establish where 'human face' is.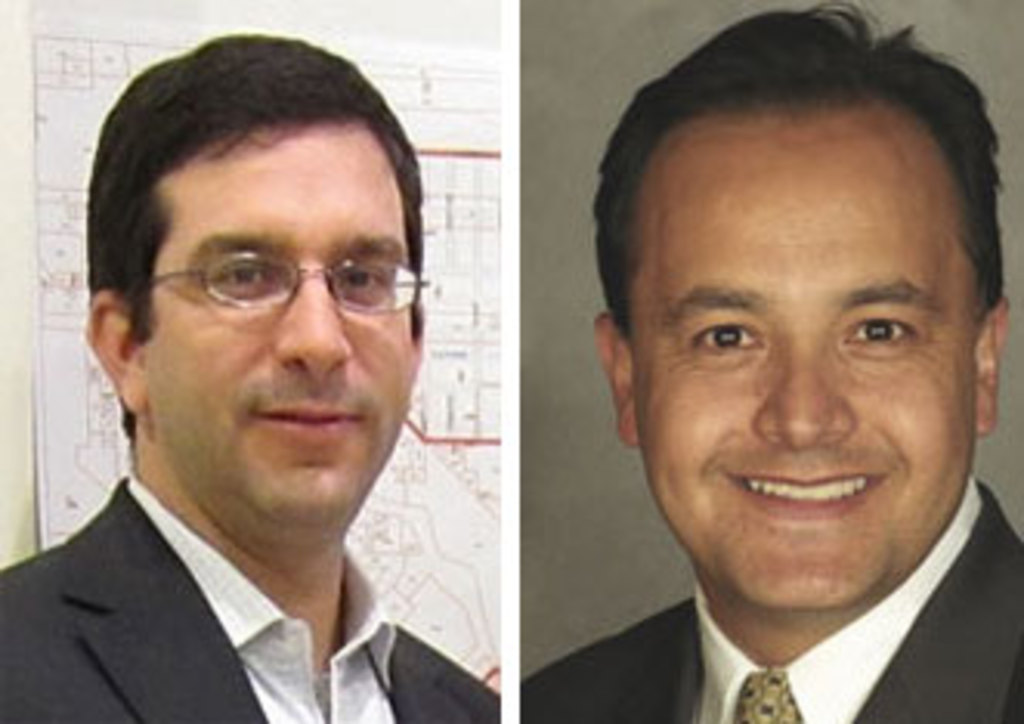
Established at (631, 80, 999, 622).
